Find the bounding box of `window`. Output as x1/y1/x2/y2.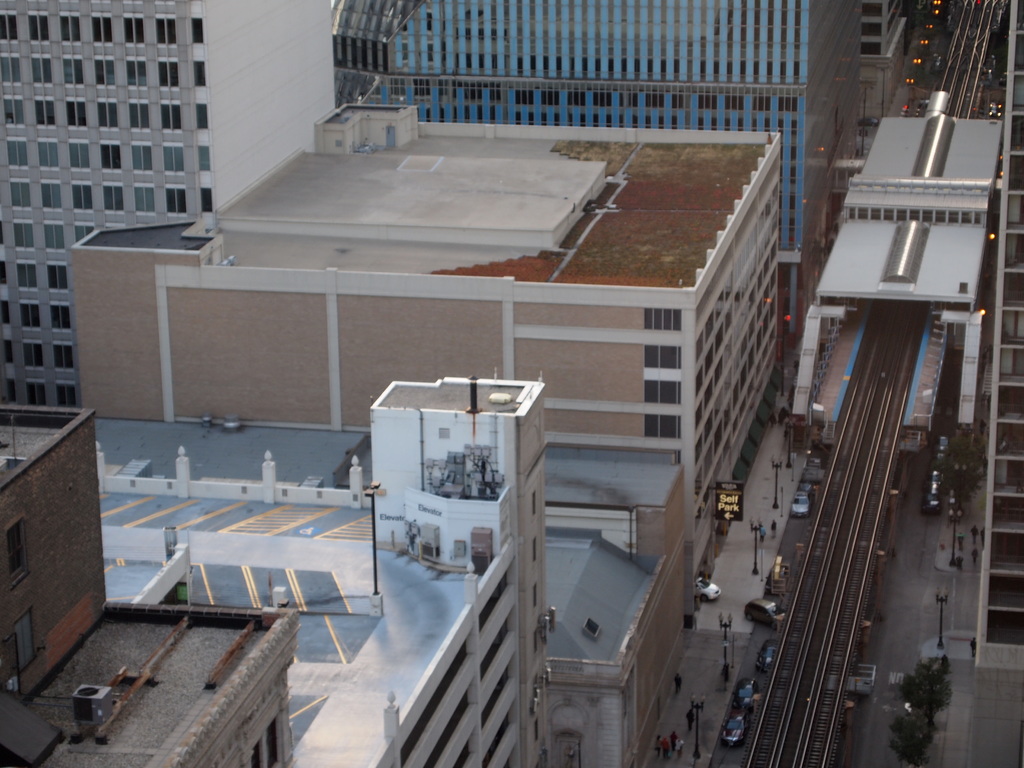
1014/38/1023/72.
